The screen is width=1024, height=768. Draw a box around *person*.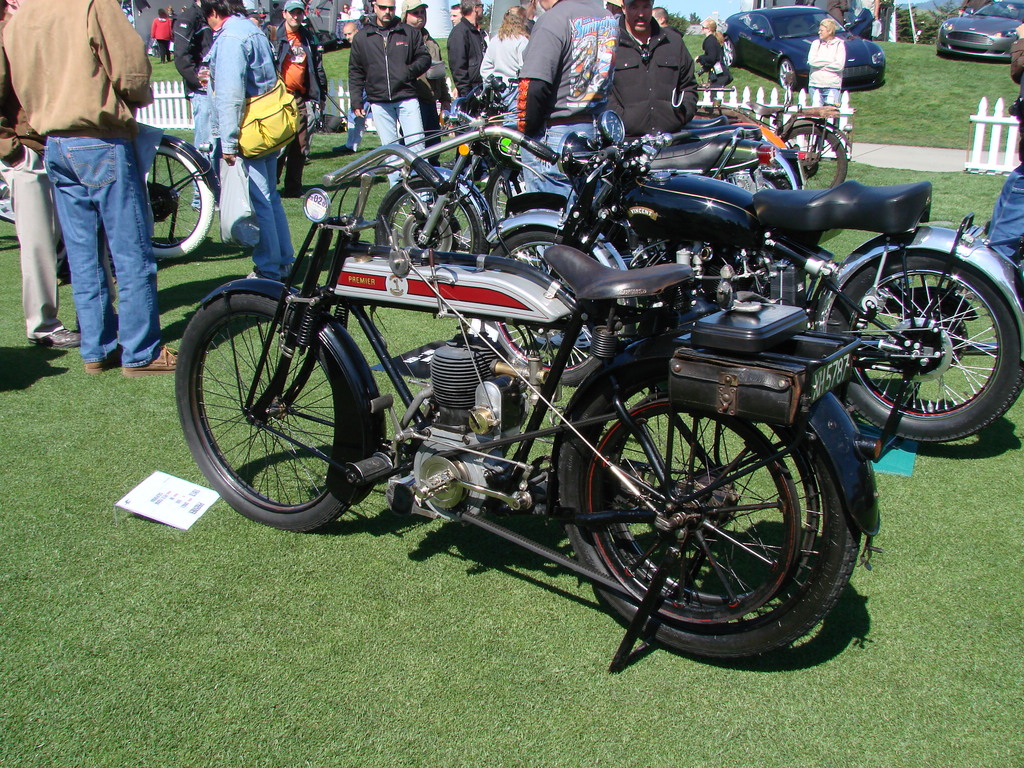
(x1=0, y1=93, x2=72, y2=349).
